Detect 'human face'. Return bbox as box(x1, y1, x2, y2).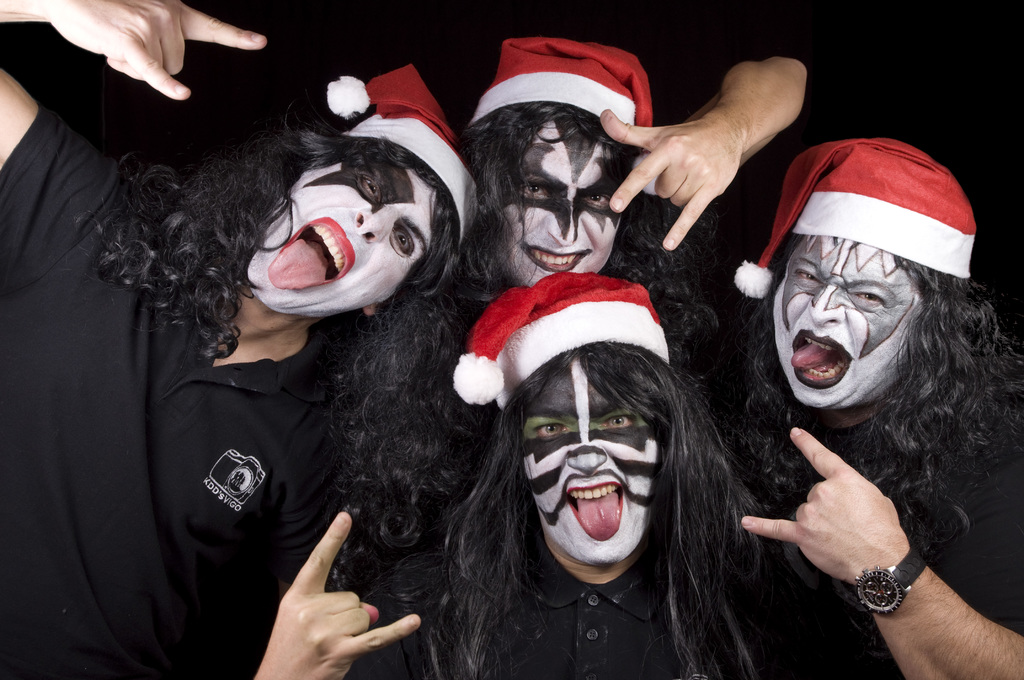
box(519, 360, 660, 564).
